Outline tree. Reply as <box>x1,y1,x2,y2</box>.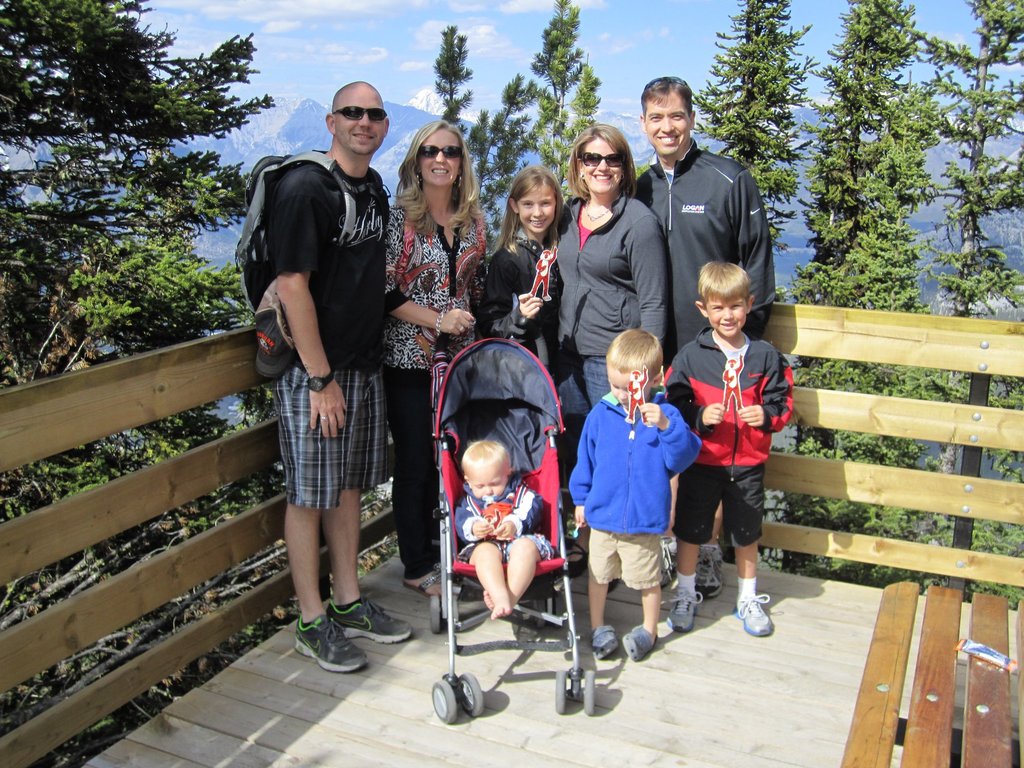
<box>783,0,936,591</box>.
